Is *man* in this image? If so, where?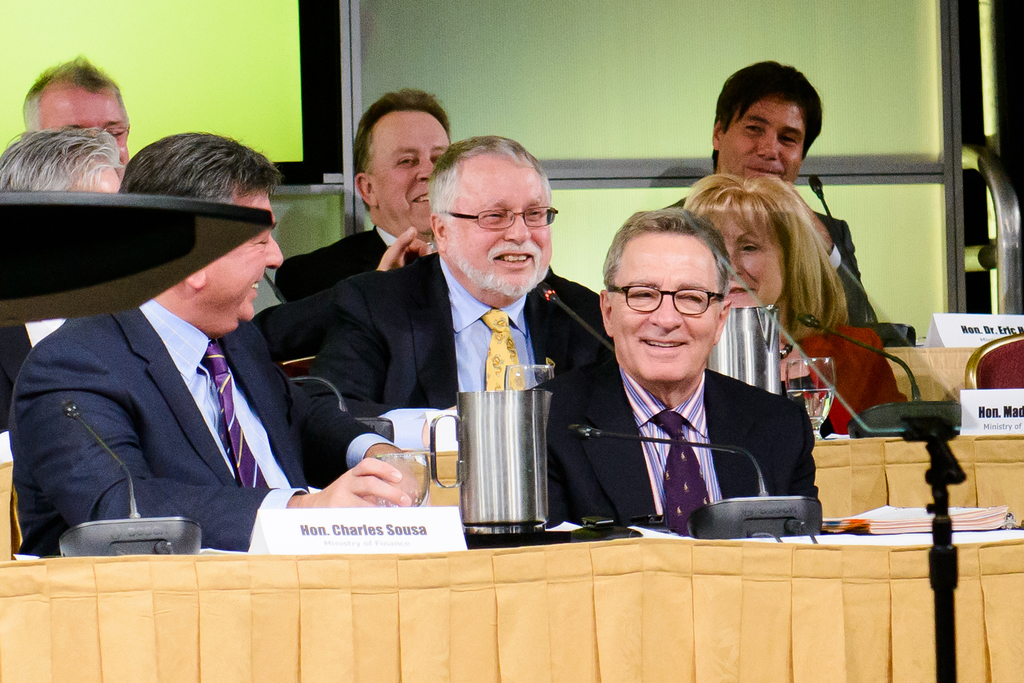
Yes, at <box>301,135,612,457</box>.
